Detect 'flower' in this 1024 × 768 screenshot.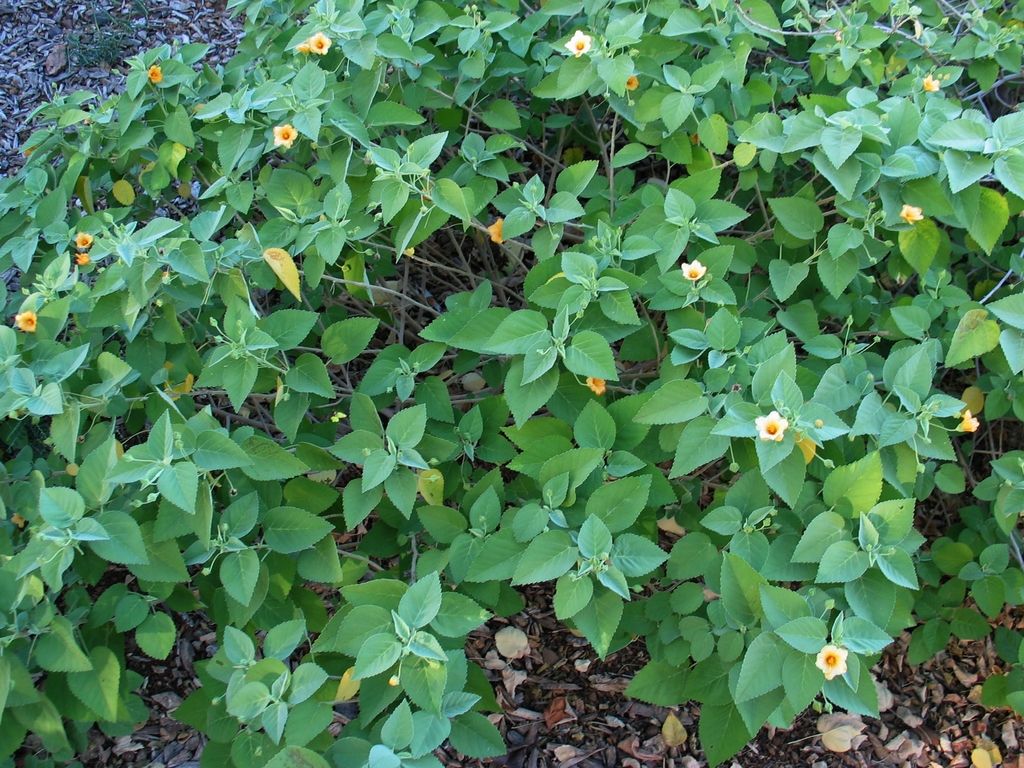
Detection: left=625, top=77, right=638, bottom=90.
